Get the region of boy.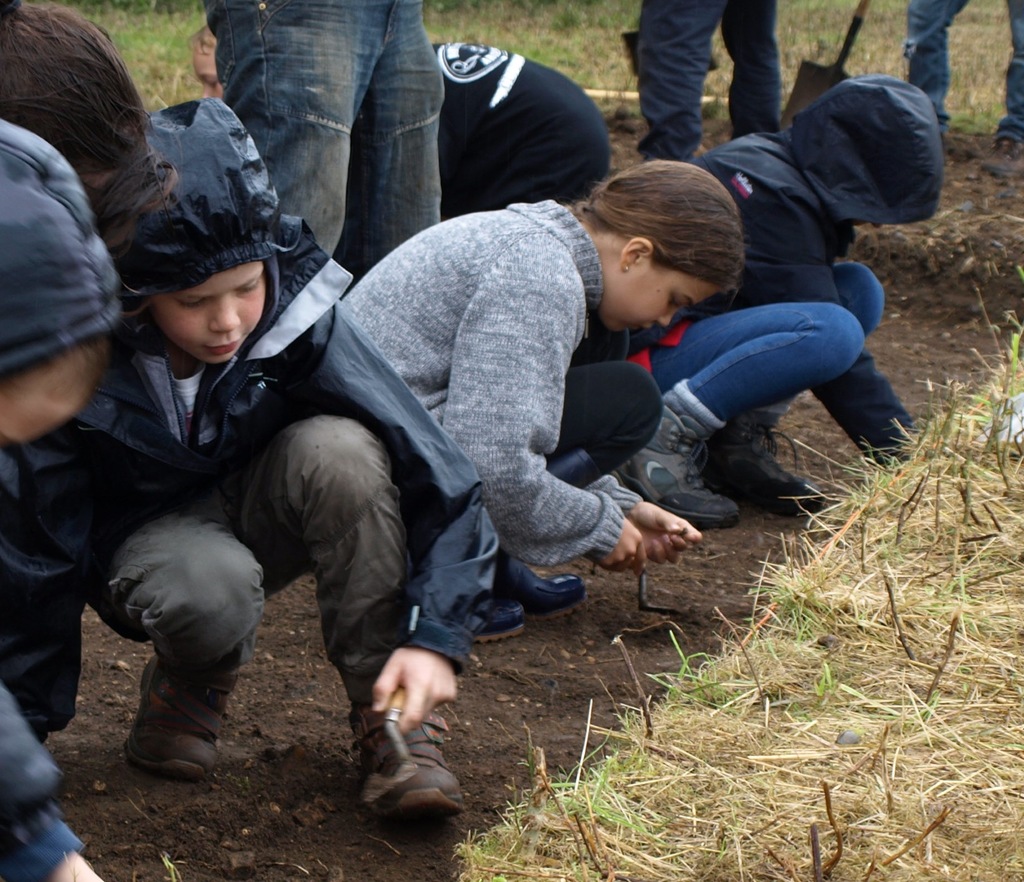
<bbox>51, 171, 486, 778</bbox>.
